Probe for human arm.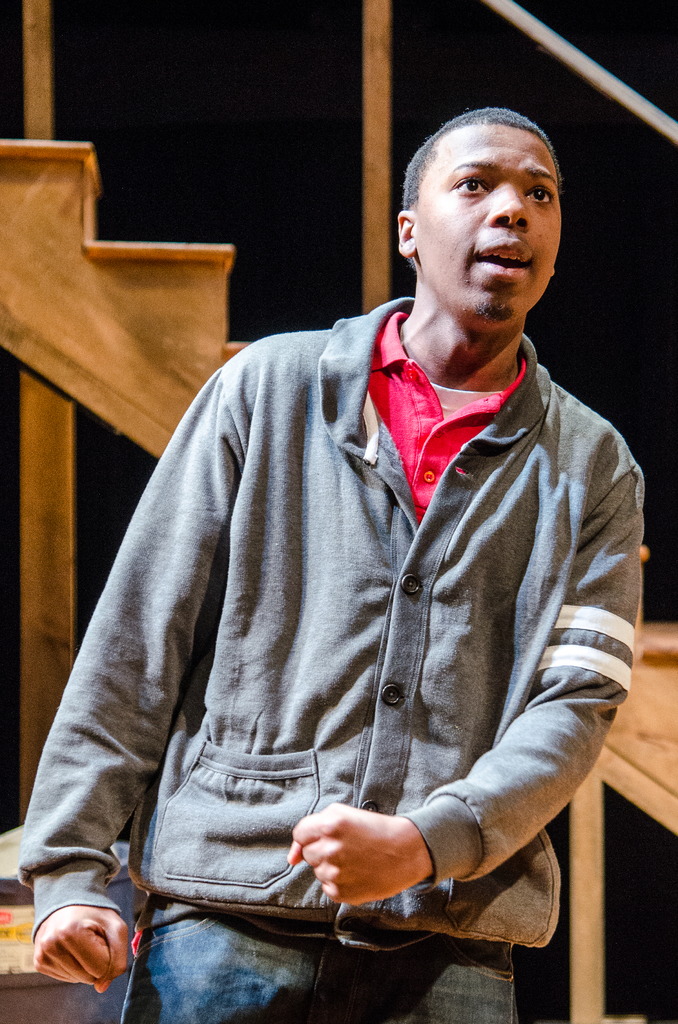
Probe result: detection(383, 492, 621, 958).
